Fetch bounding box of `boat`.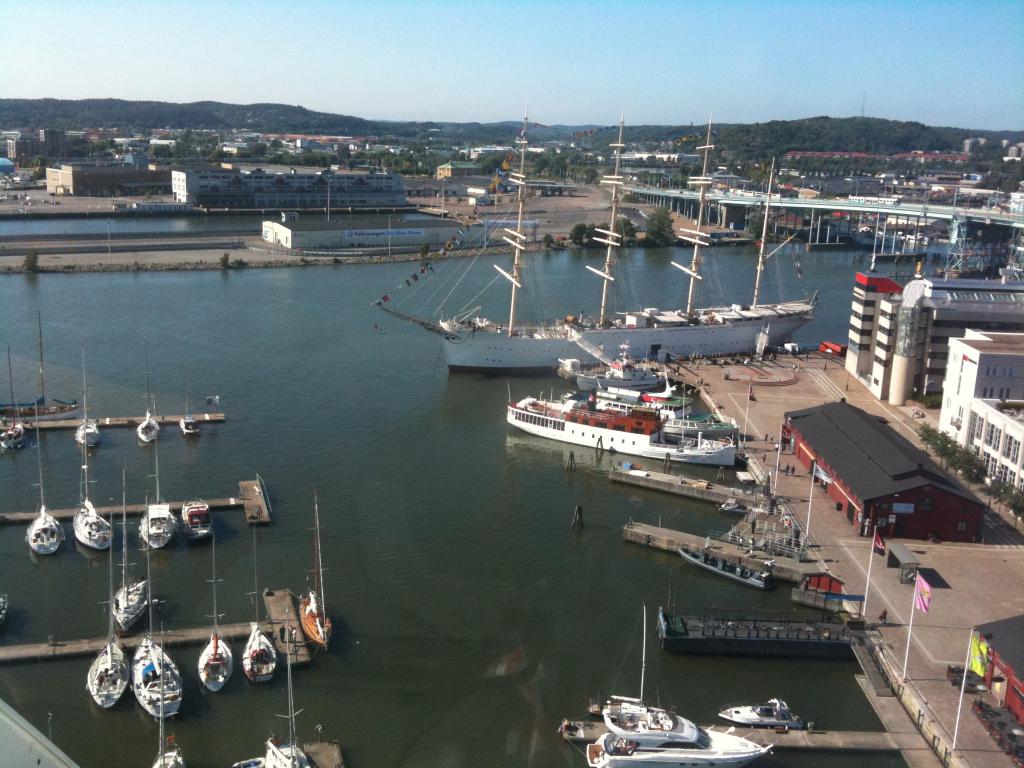
Bbox: pyautogui.locateOnScreen(113, 566, 157, 634).
